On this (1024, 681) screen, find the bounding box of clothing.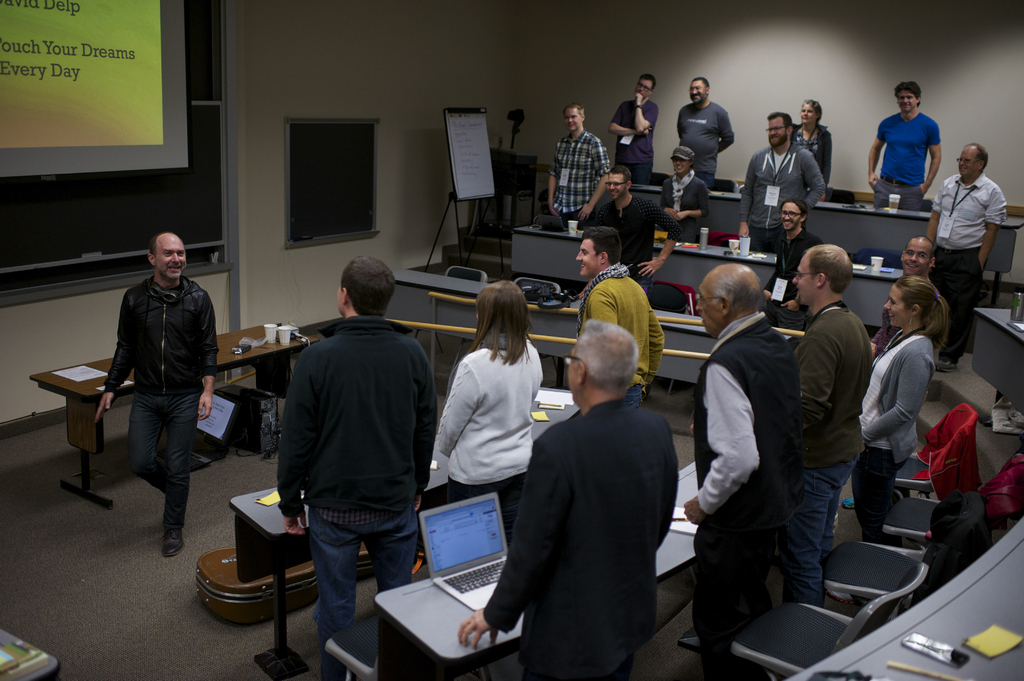
Bounding box: crop(662, 164, 701, 236).
